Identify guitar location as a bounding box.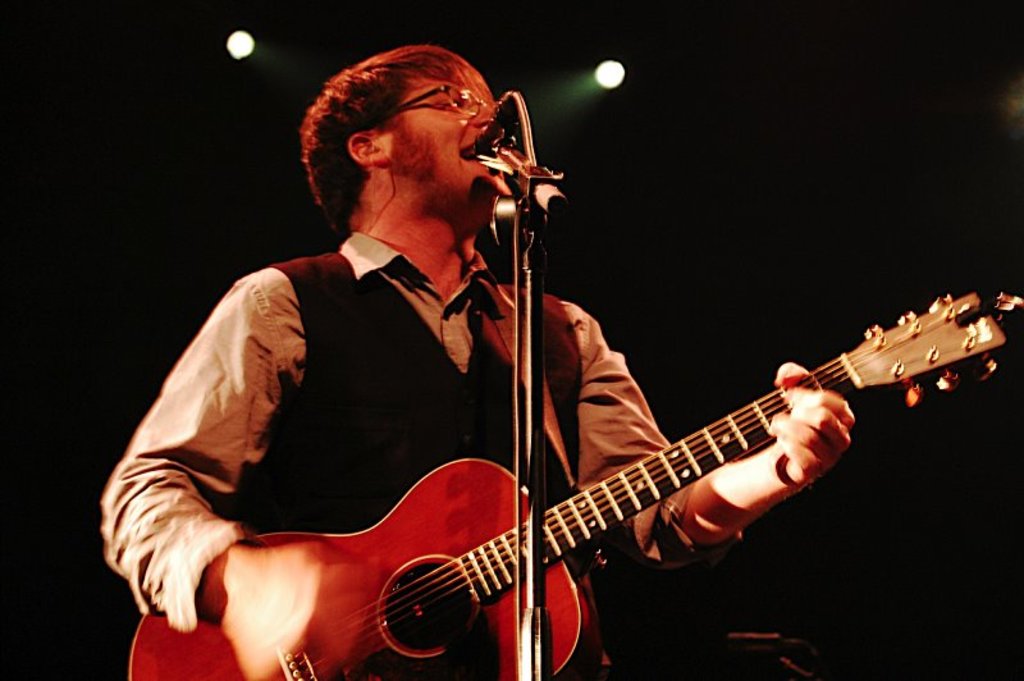
crop(159, 266, 1002, 680).
